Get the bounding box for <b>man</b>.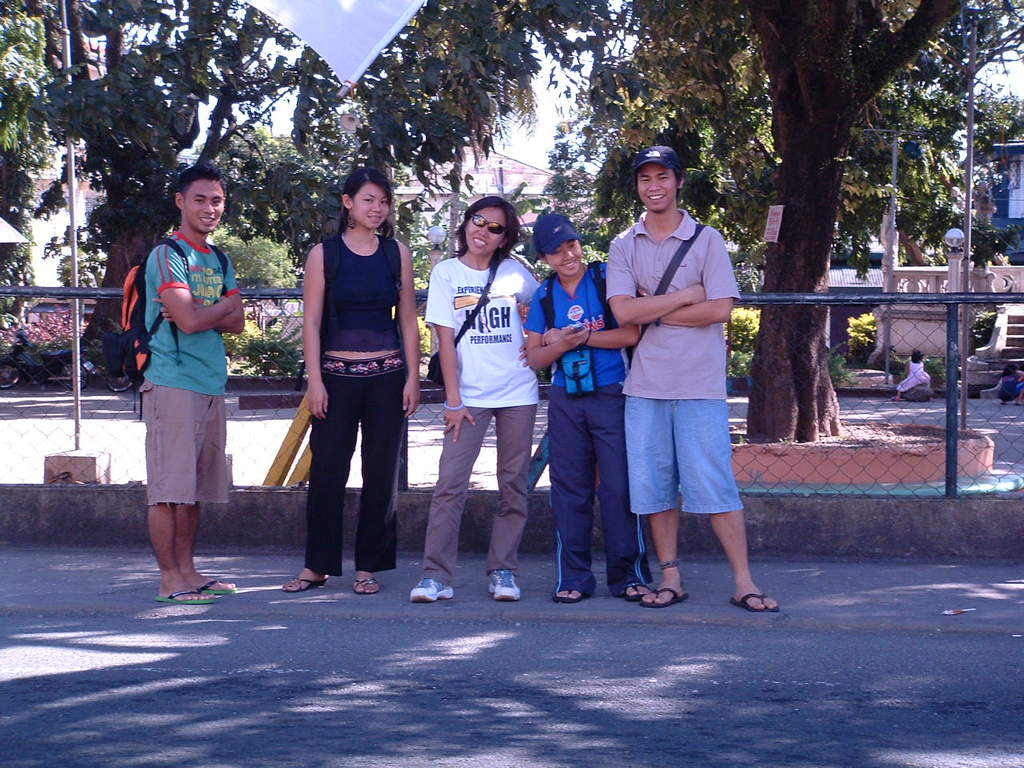
<bbox>146, 158, 239, 607</bbox>.
